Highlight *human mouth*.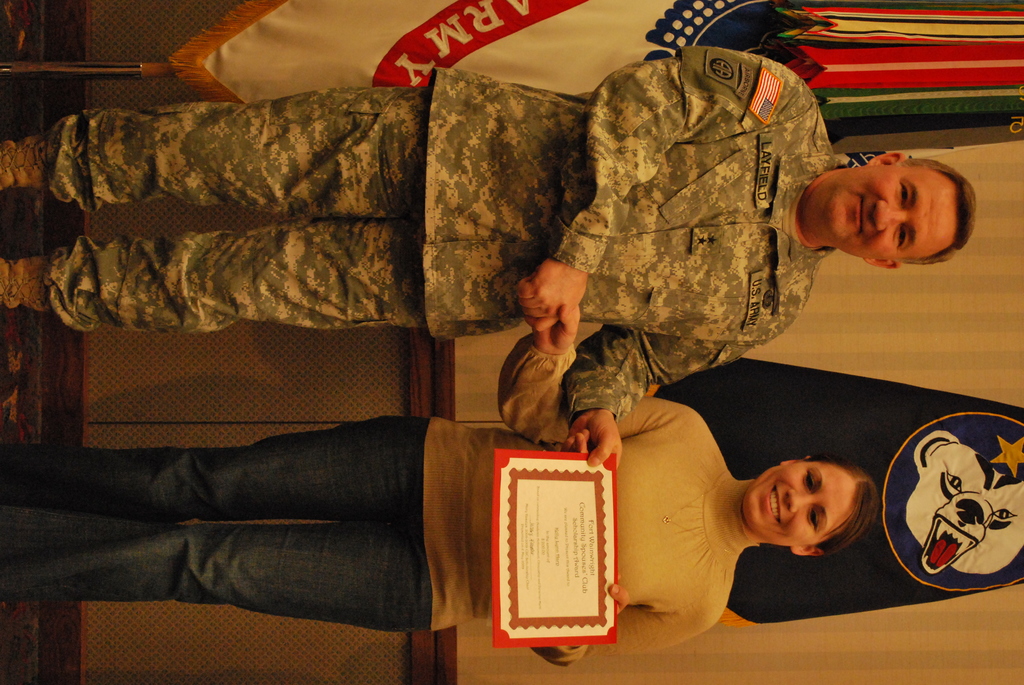
Highlighted region: {"left": 767, "top": 490, "right": 780, "bottom": 527}.
